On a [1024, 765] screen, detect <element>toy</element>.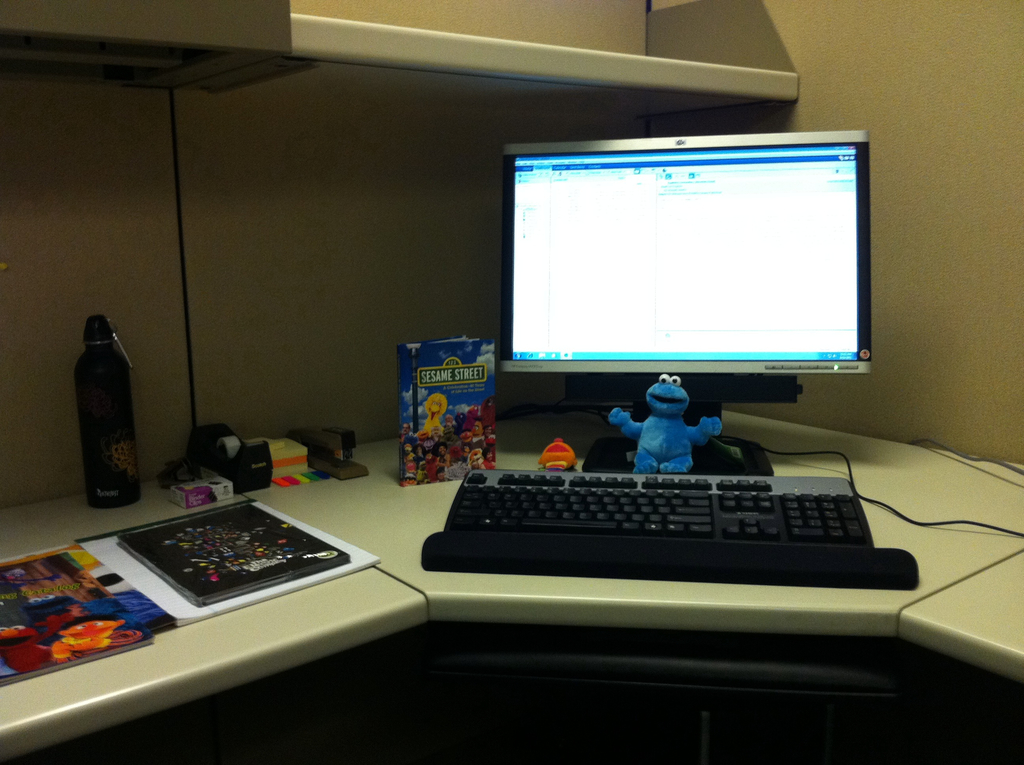
607/371/720/478.
